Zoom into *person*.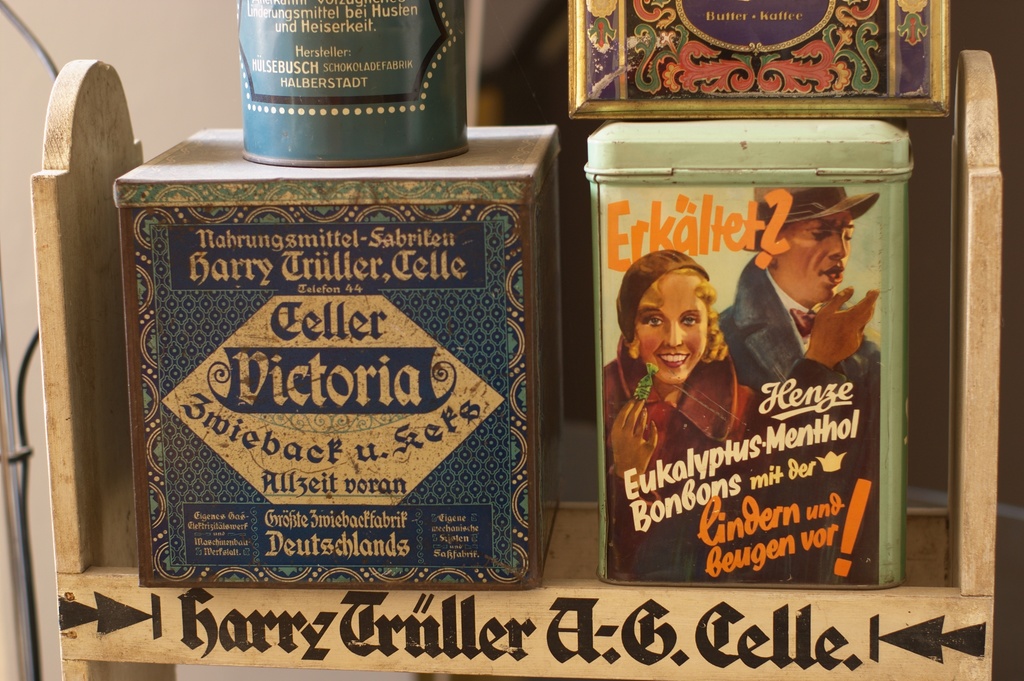
Zoom target: x1=628, y1=244, x2=755, y2=483.
